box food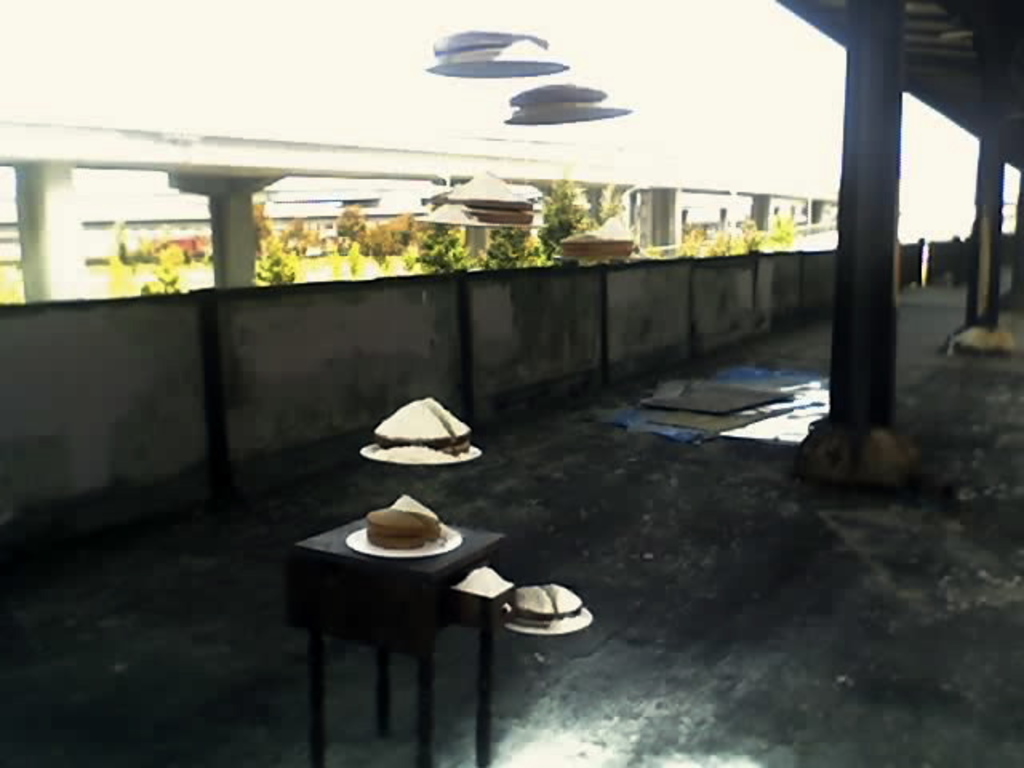
crop(376, 398, 469, 442)
